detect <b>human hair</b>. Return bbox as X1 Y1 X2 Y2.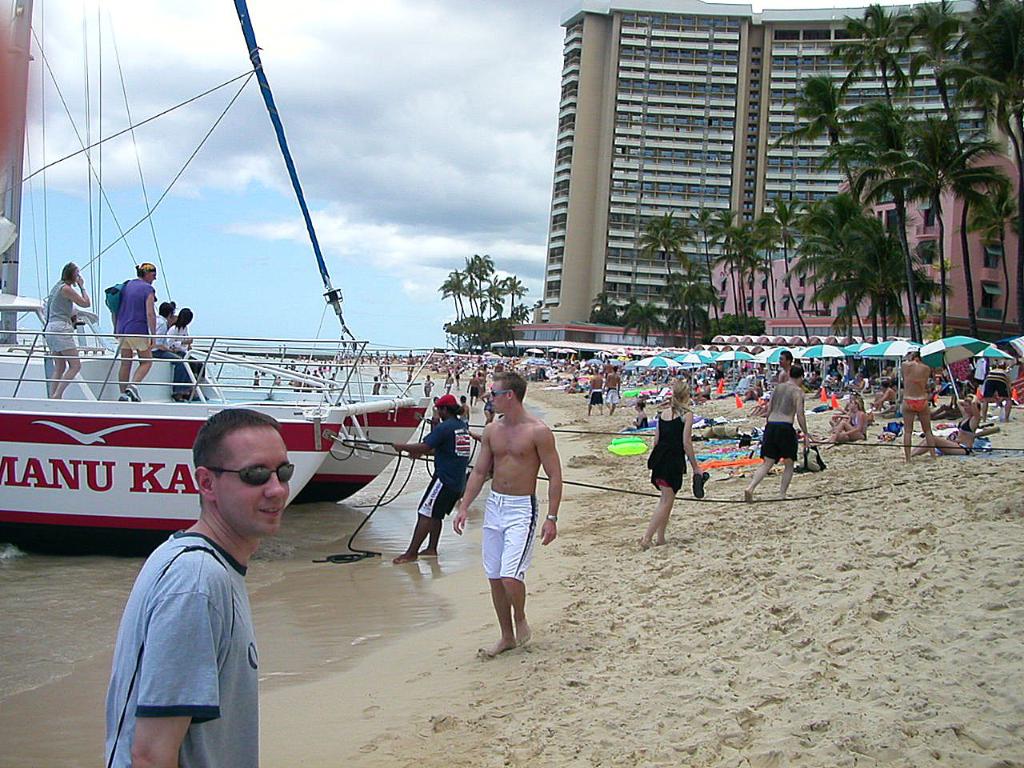
781 351 795 355.
